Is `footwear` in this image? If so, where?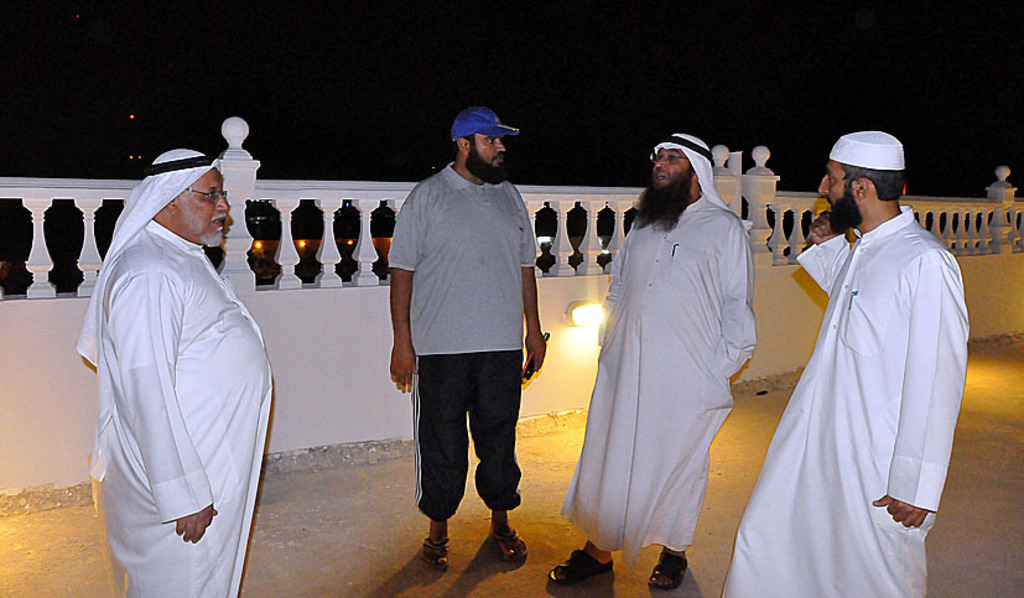
Yes, at <bbox>651, 550, 688, 594</bbox>.
